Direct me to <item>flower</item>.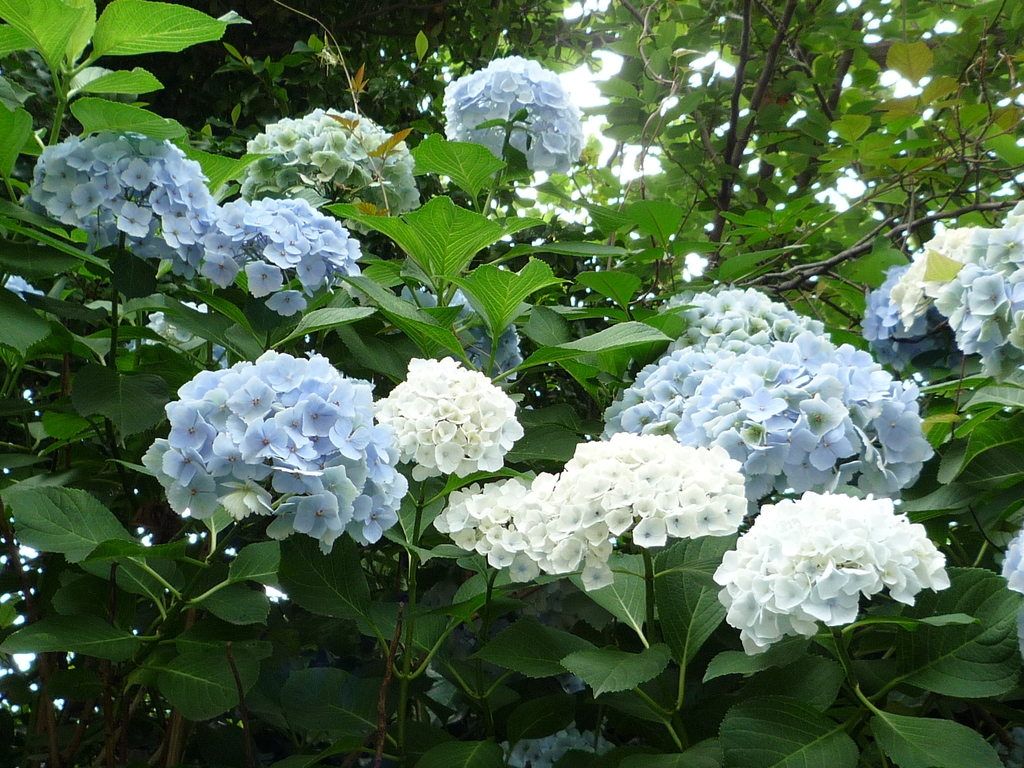
Direction: (853,191,1023,387).
